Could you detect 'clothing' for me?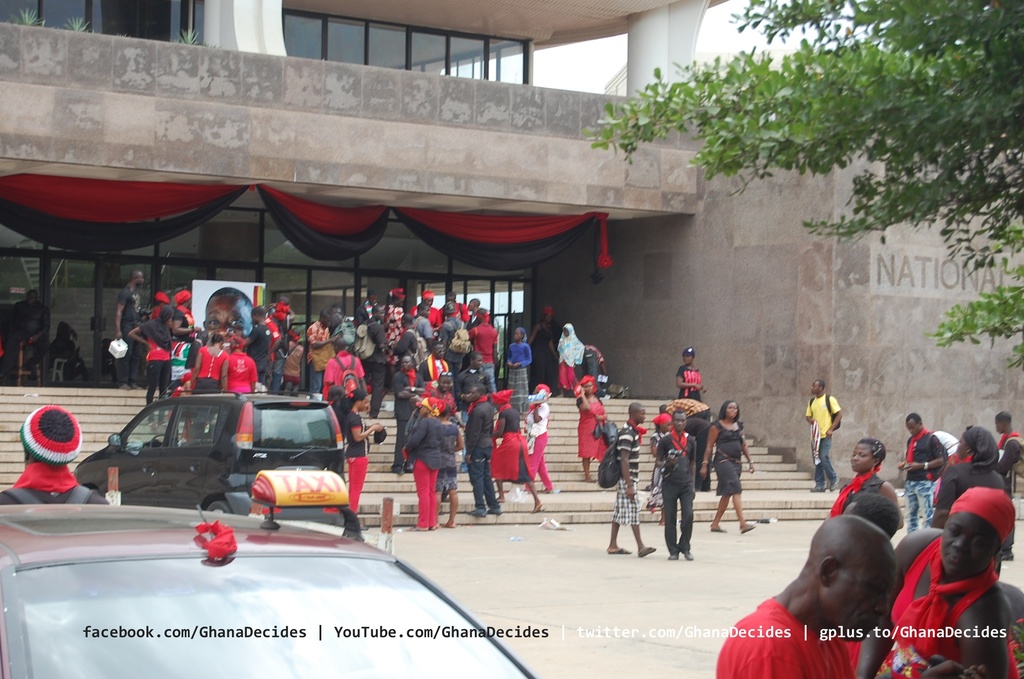
Detection result: [417, 282, 432, 356].
